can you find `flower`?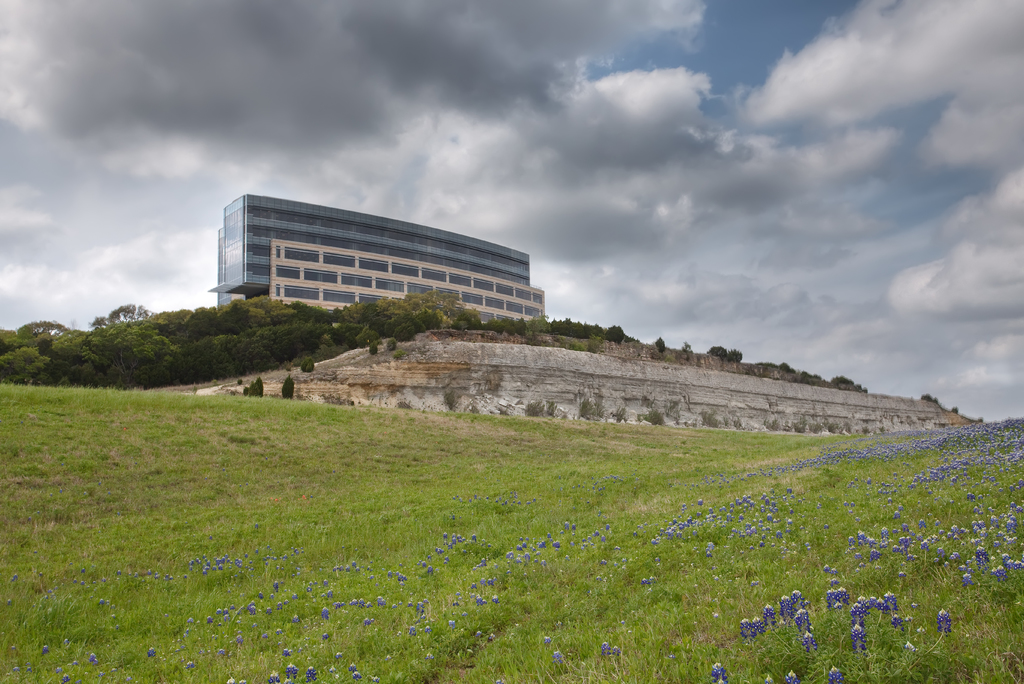
Yes, bounding box: [488,633,496,641].
